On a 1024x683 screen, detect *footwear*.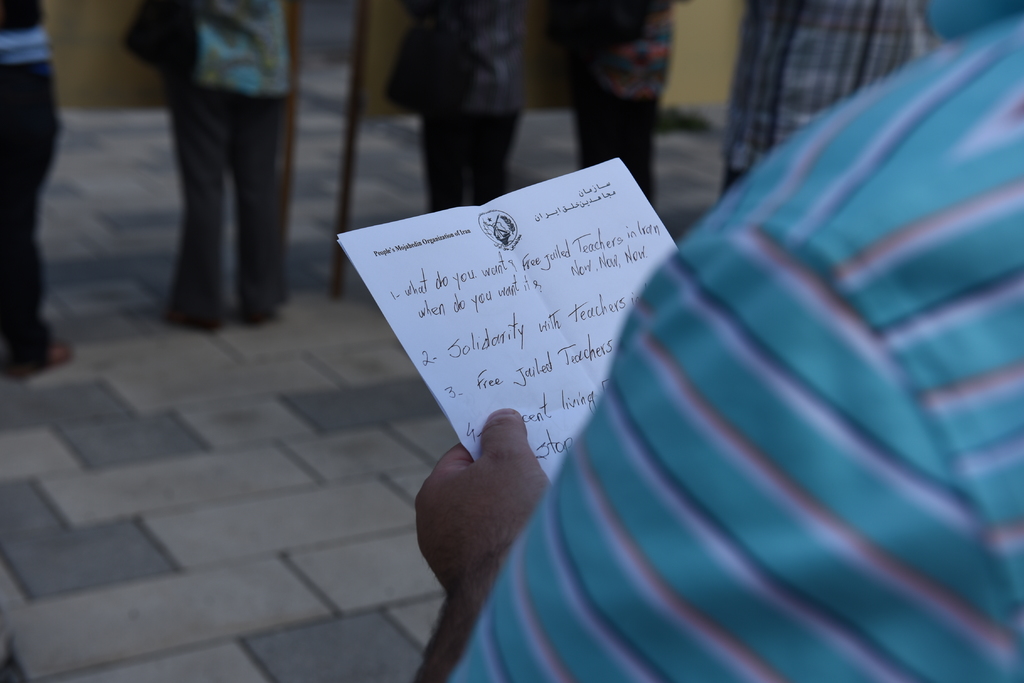
9:340:72:381.
